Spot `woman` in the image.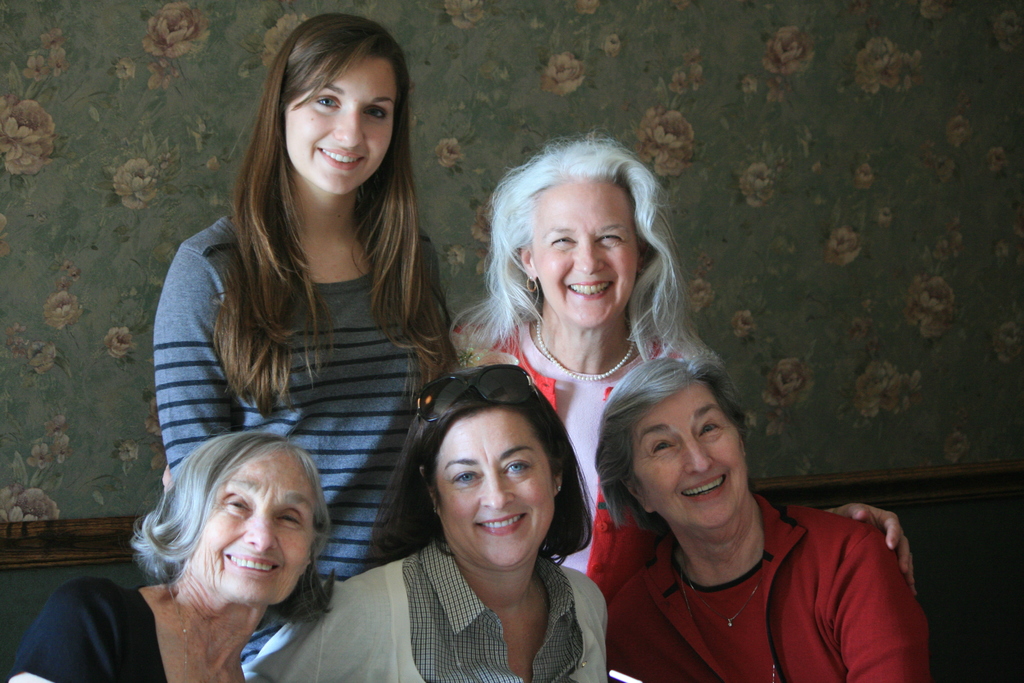
`woman` found at select_region(330, 356, 625, 677).
